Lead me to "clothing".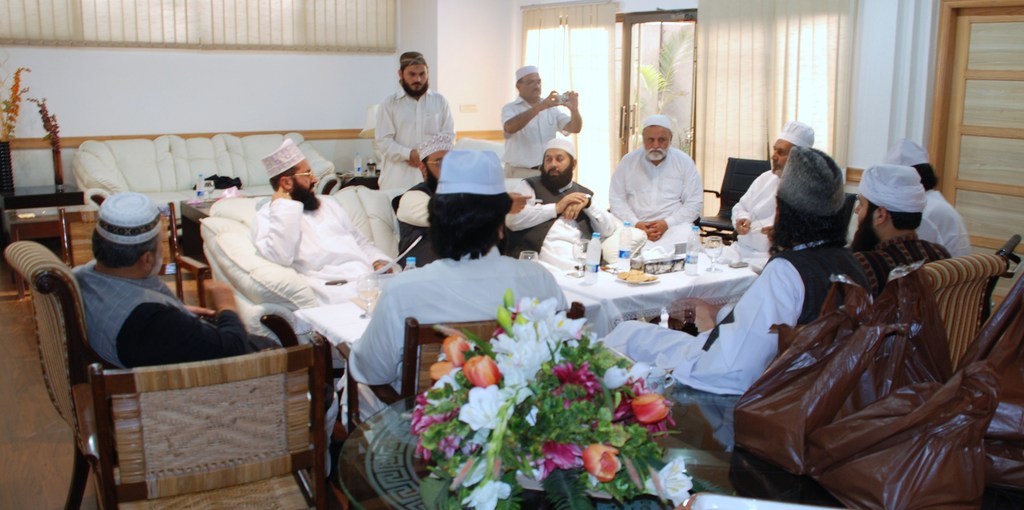
Lead to detection(728, 170, 773, 260).
